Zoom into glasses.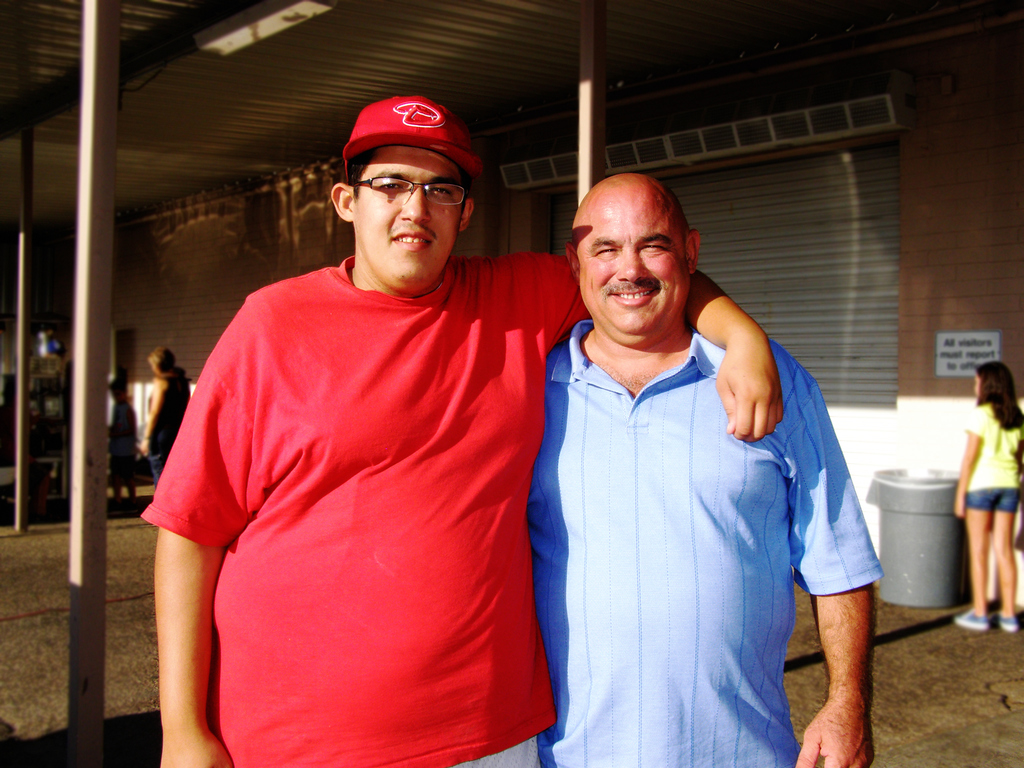
Zoom target: detection(338, 162, 476, 212).
